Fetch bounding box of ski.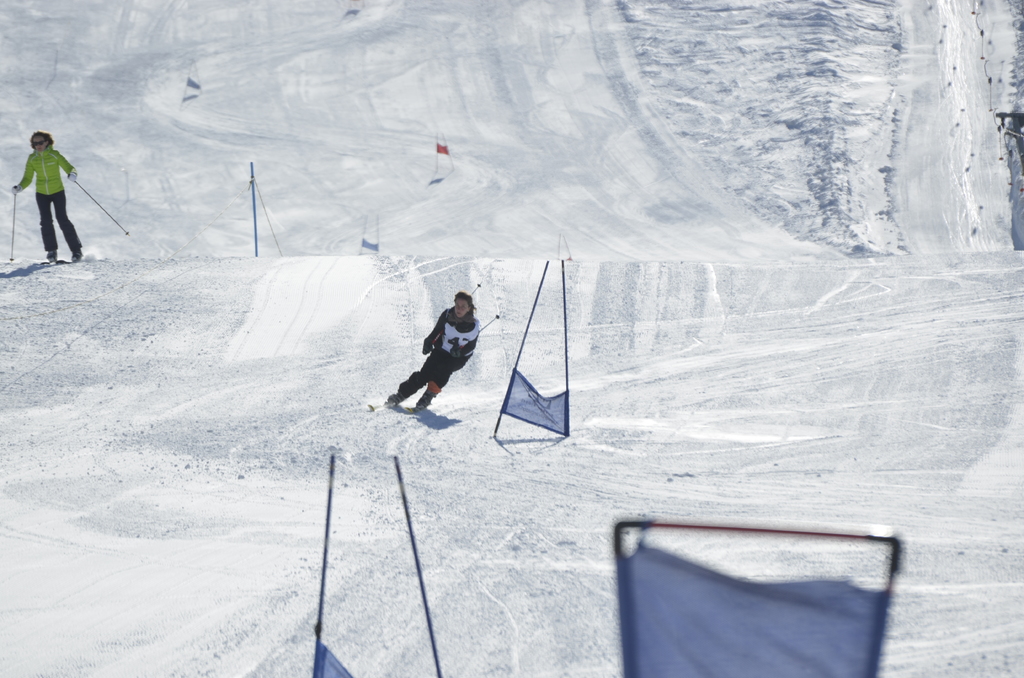
Bbox: bbox=(405, 392, 429, 416).
